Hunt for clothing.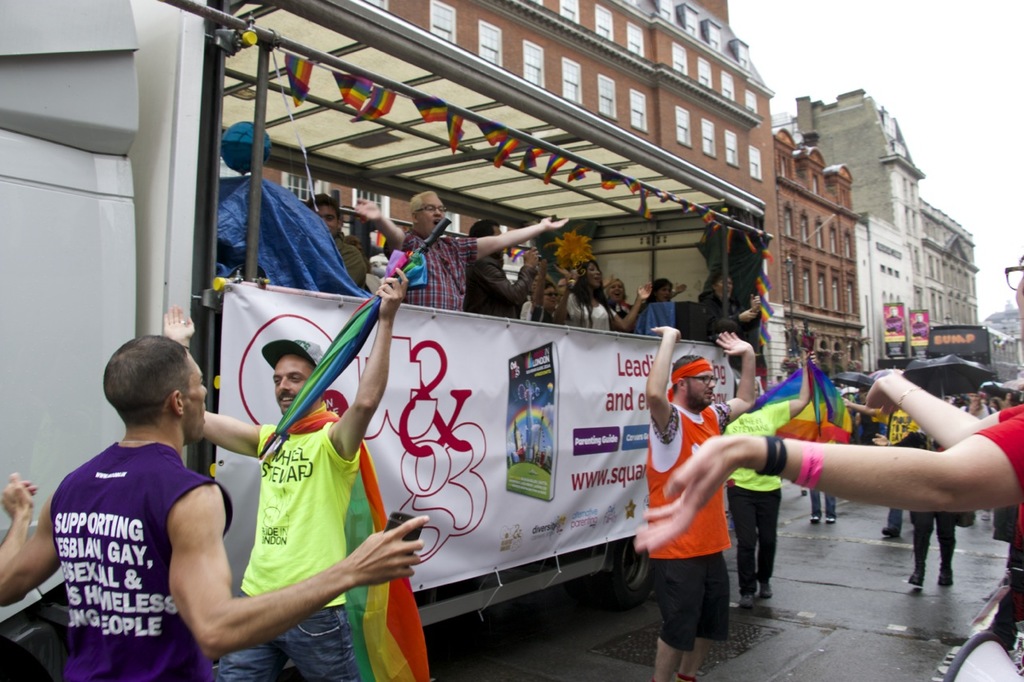
Hunted down at 722,398,789,588.
